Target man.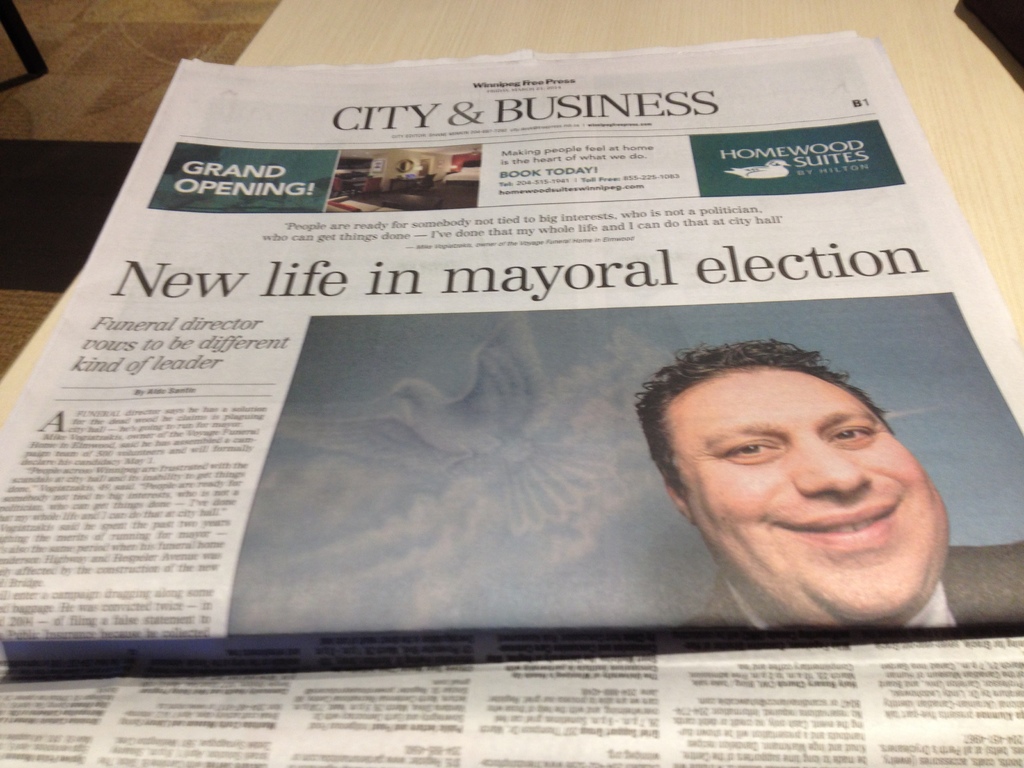
Target region: <box>556,332,980,649</box>.
